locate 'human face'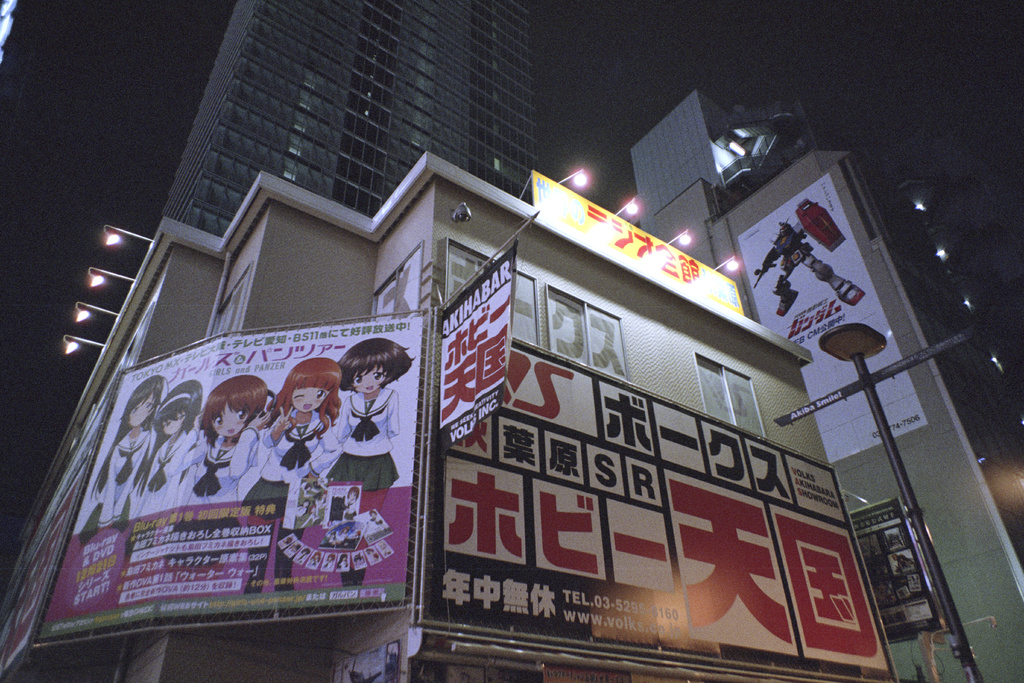
<bbox>127, 395, 154, 425</bbox>
